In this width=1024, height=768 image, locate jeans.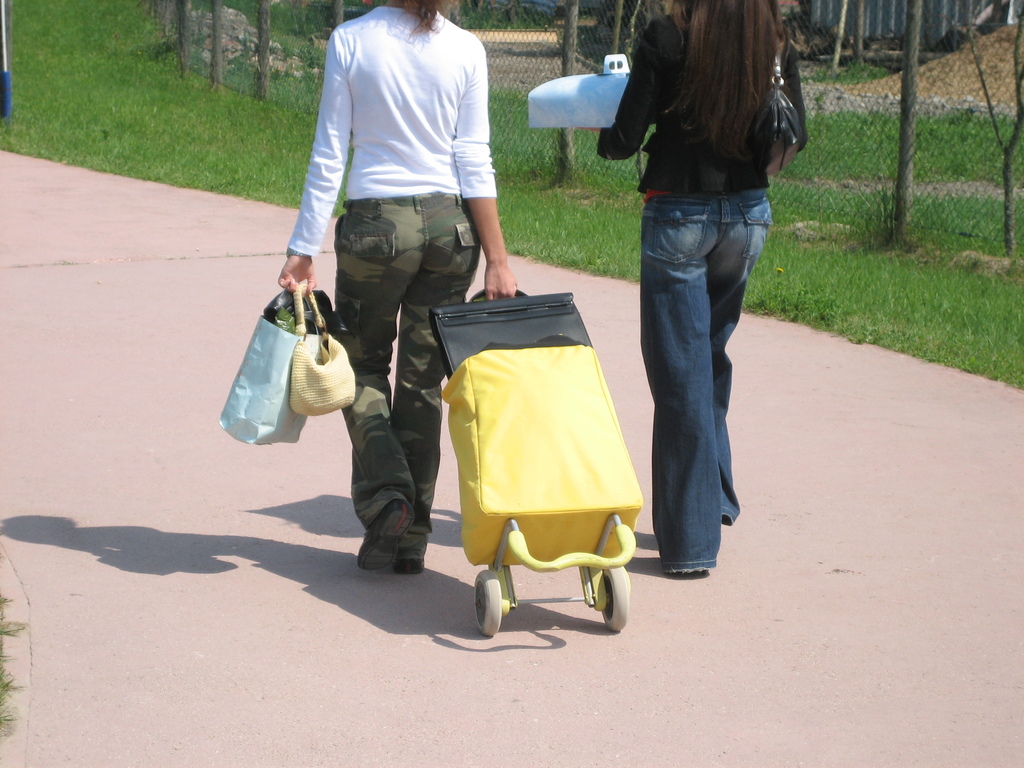
Bounding box: bbox(641, 187, 775, 574).
